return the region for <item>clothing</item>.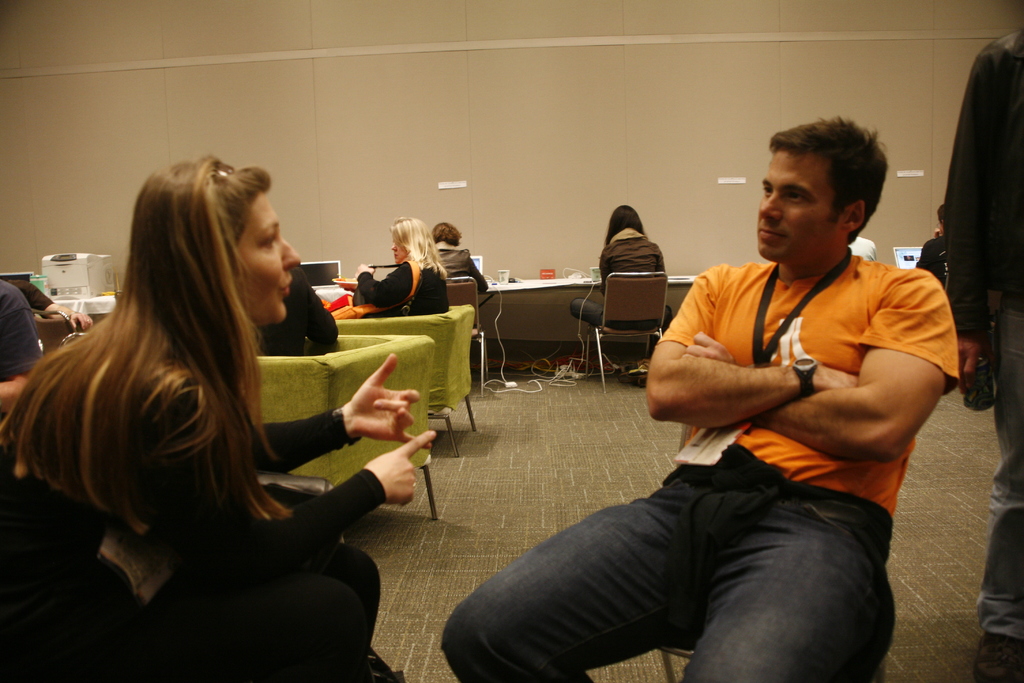
932, 28, 1023, 646.
